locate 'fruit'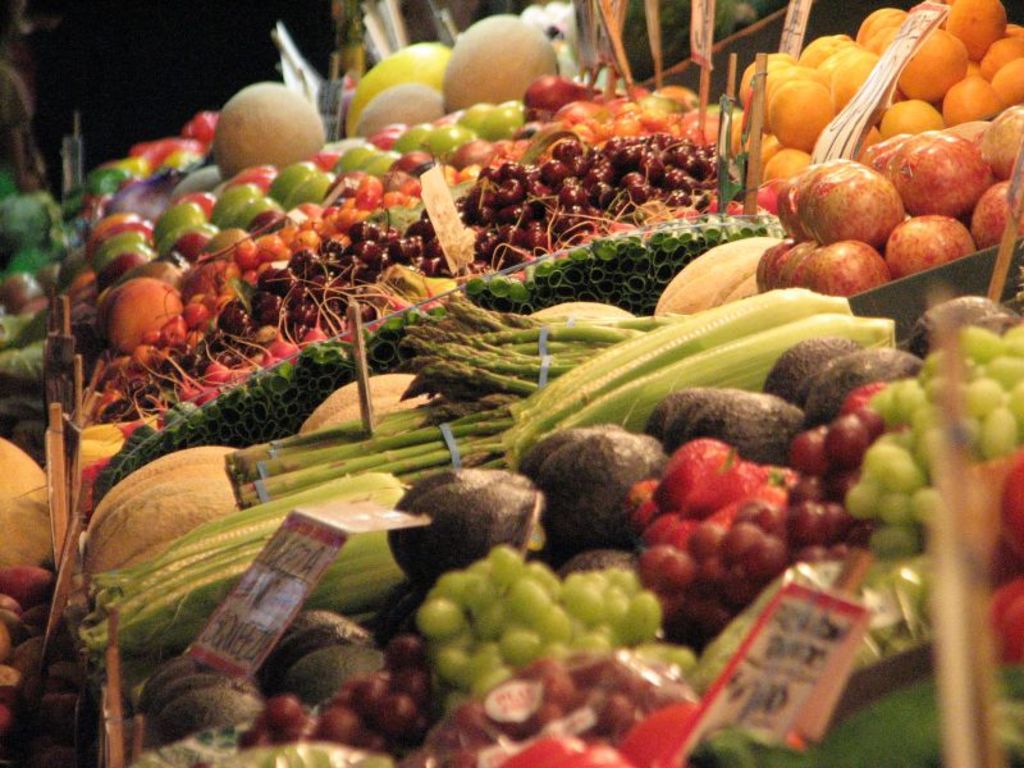
select_region(650, 239, 788, 317)
